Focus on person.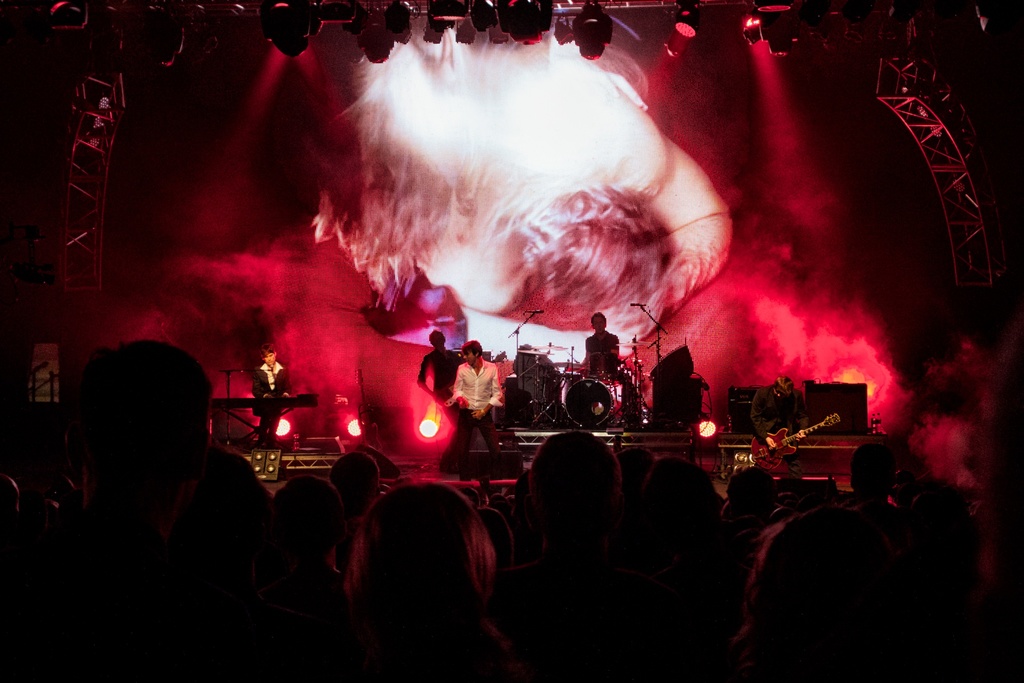
Focused at rect(417, 324, 456, 418).
